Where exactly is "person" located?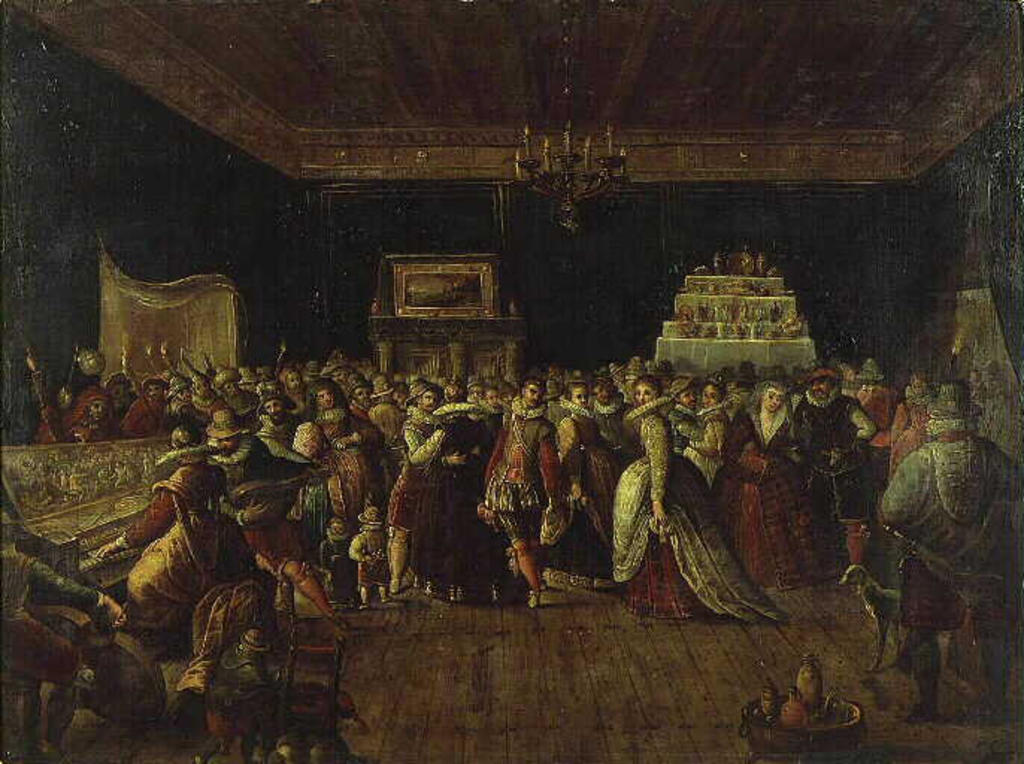
Its bounding box is <region>879, 382, 1023, 719</region>.
